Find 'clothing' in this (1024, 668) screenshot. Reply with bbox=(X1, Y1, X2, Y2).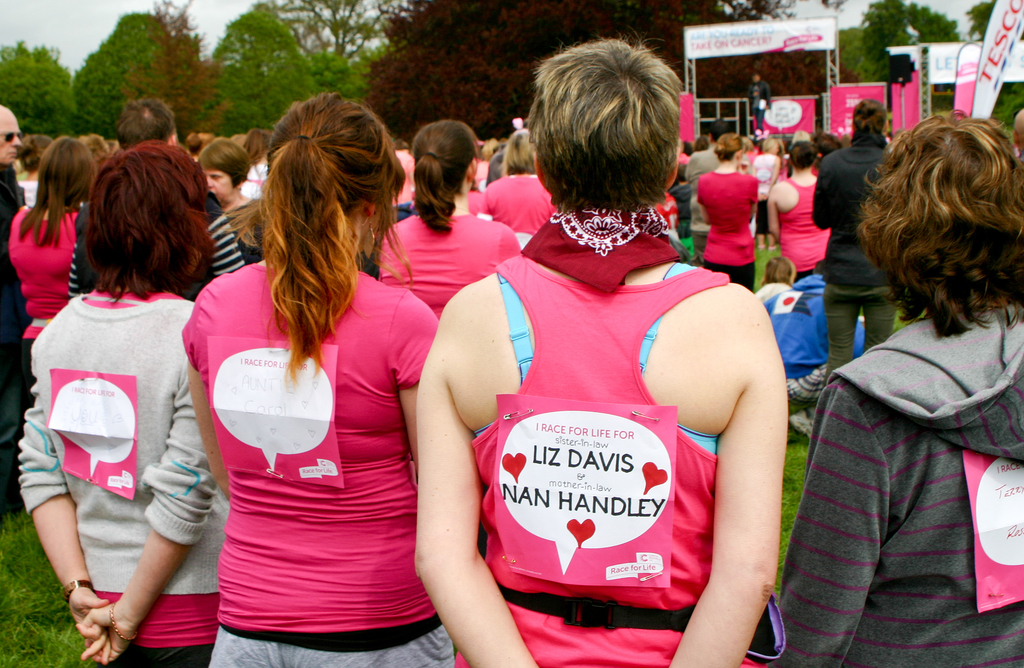
bbox=(688, 146, 731, 197).
